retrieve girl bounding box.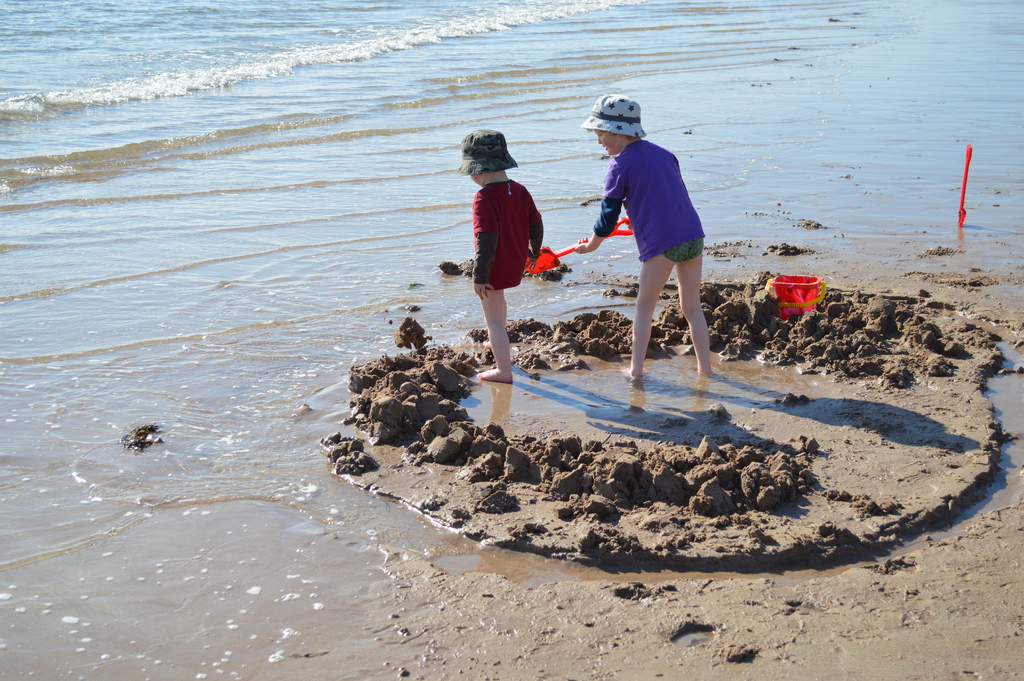
Bounding box: pyautogui.locateOnScreen(458, 128, 543, 383).
